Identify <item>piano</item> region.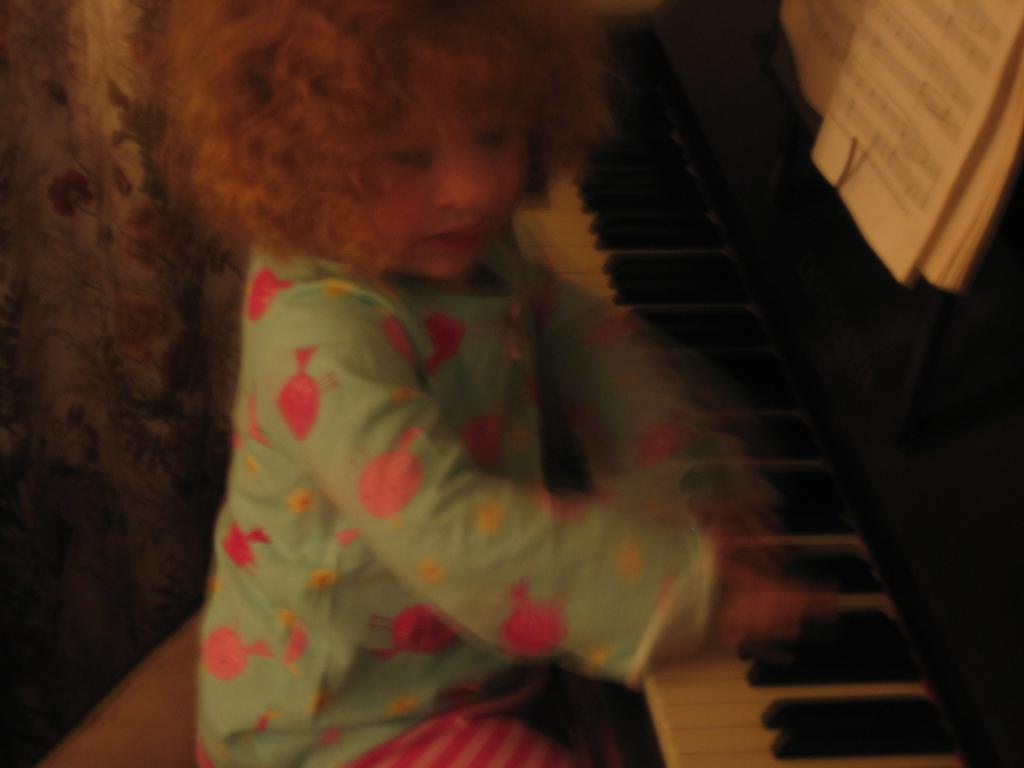
Region: locate(119, 13, 991, 767).
